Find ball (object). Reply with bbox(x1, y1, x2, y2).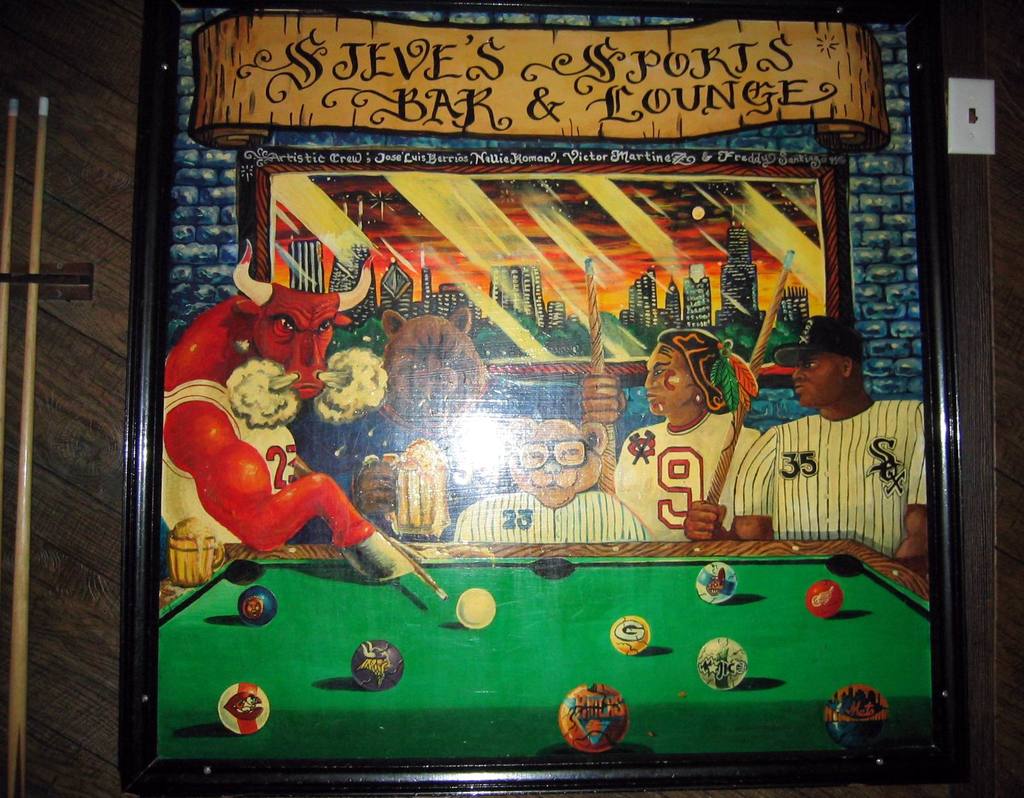
bbox(218, 681, 269, 740).
